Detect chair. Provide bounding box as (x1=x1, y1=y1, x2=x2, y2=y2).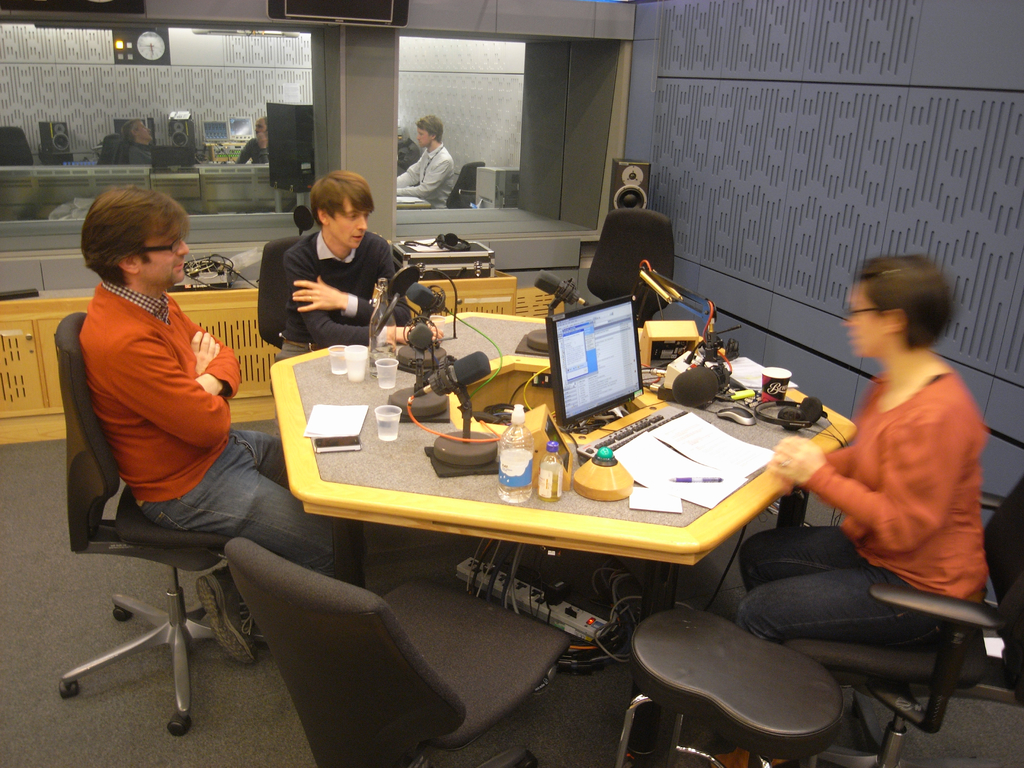
(x1=774, y1=480, x2=1023, y2=767).
